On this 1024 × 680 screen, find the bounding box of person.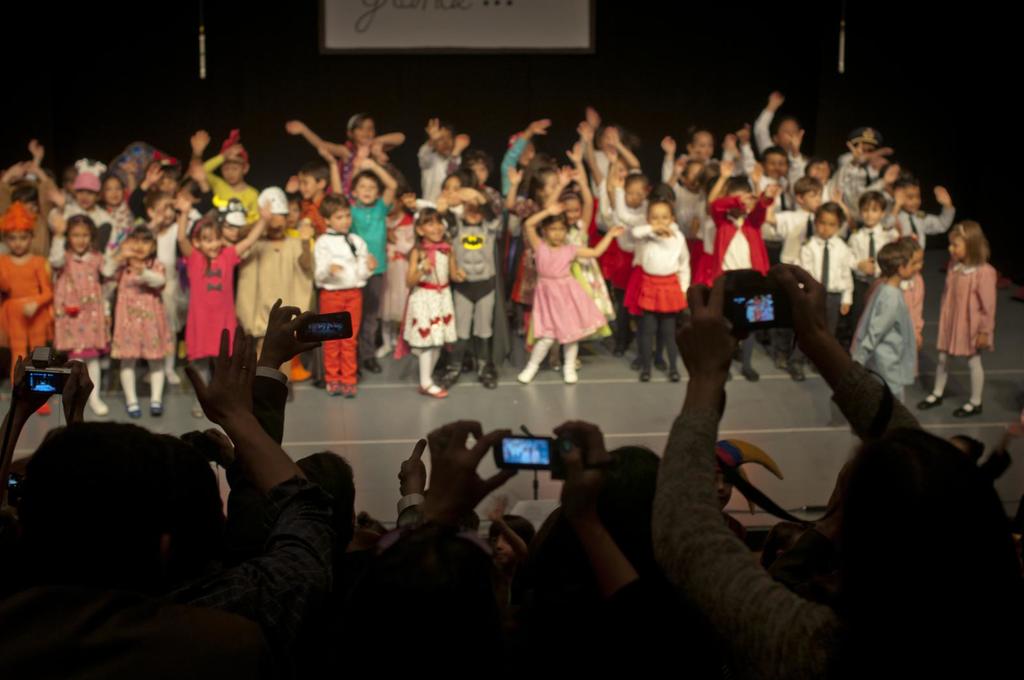
Bounding box: 395,204,465,397.
